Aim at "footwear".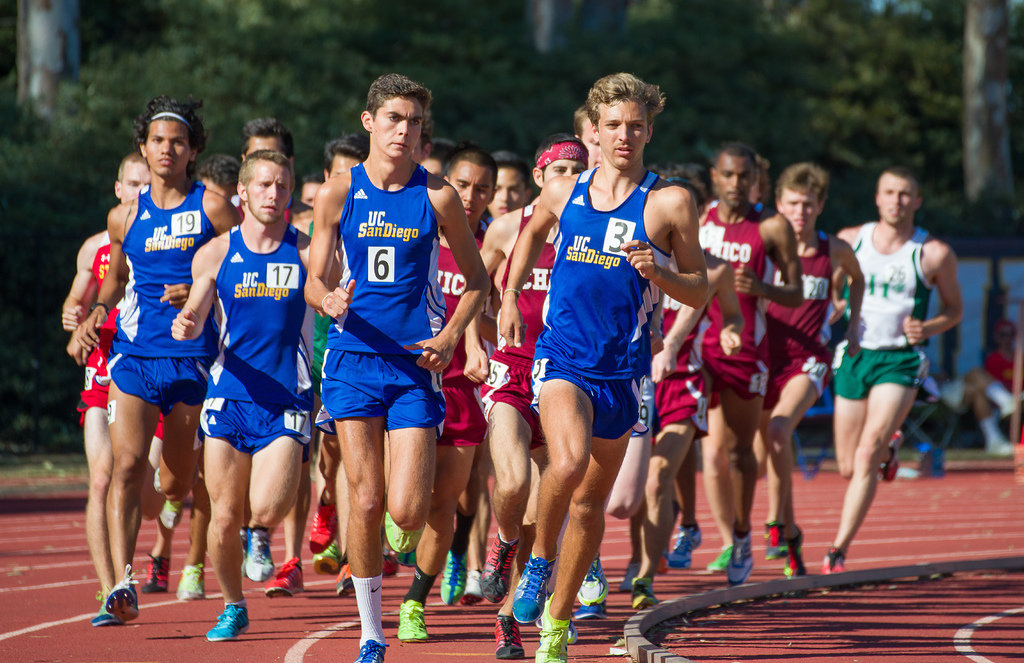
Aimed at l=878, t=426, r=900, b=480.
